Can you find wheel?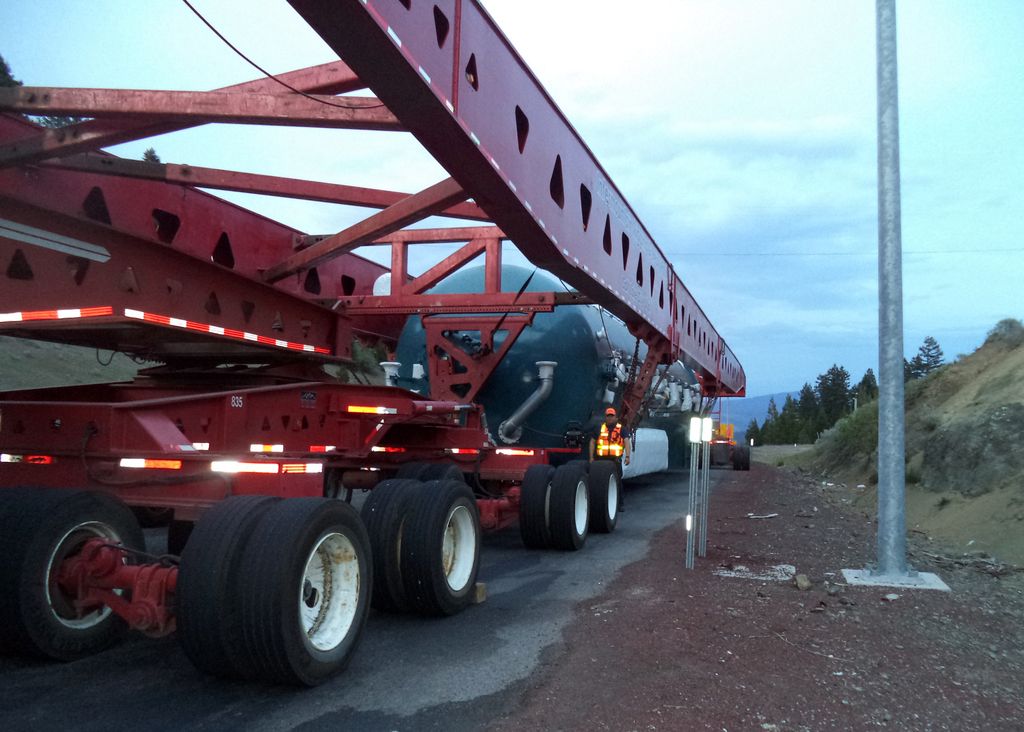
Yes, bounding box: 237 499 372 692.
